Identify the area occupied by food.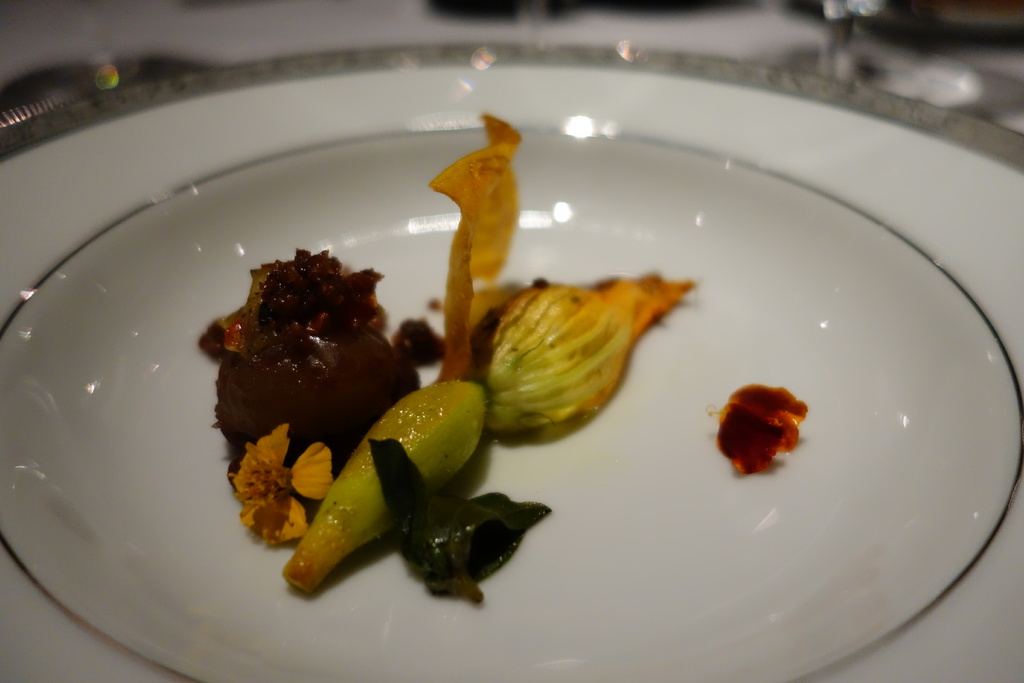
Area: rect(196, 113, 700, 605).
